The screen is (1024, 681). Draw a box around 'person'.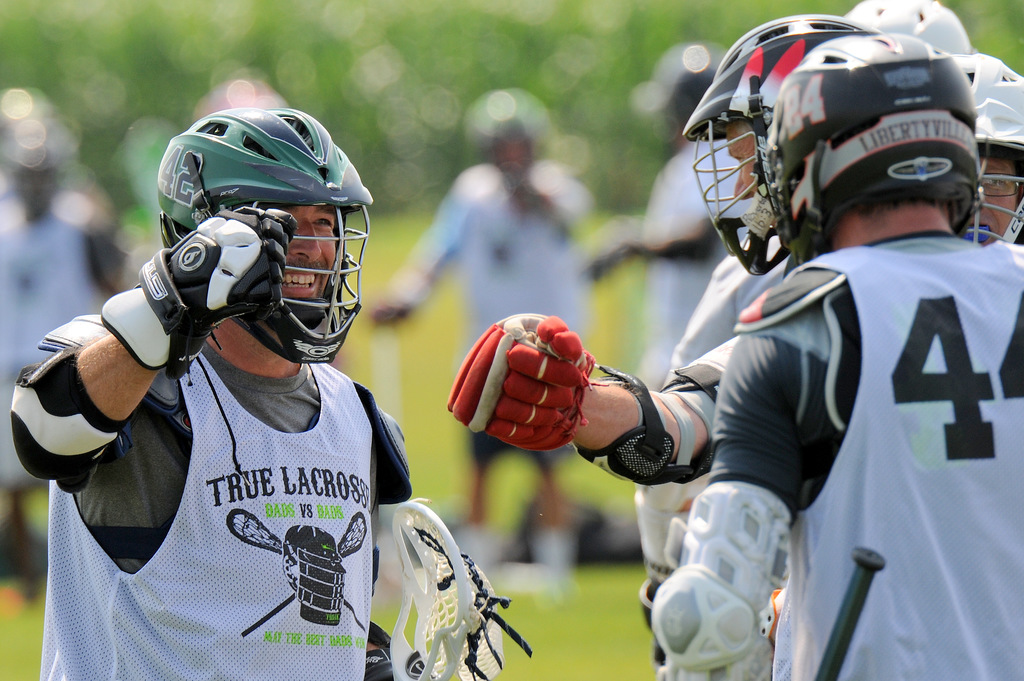
(left=950, top=36, right=1023, bottom=254).
